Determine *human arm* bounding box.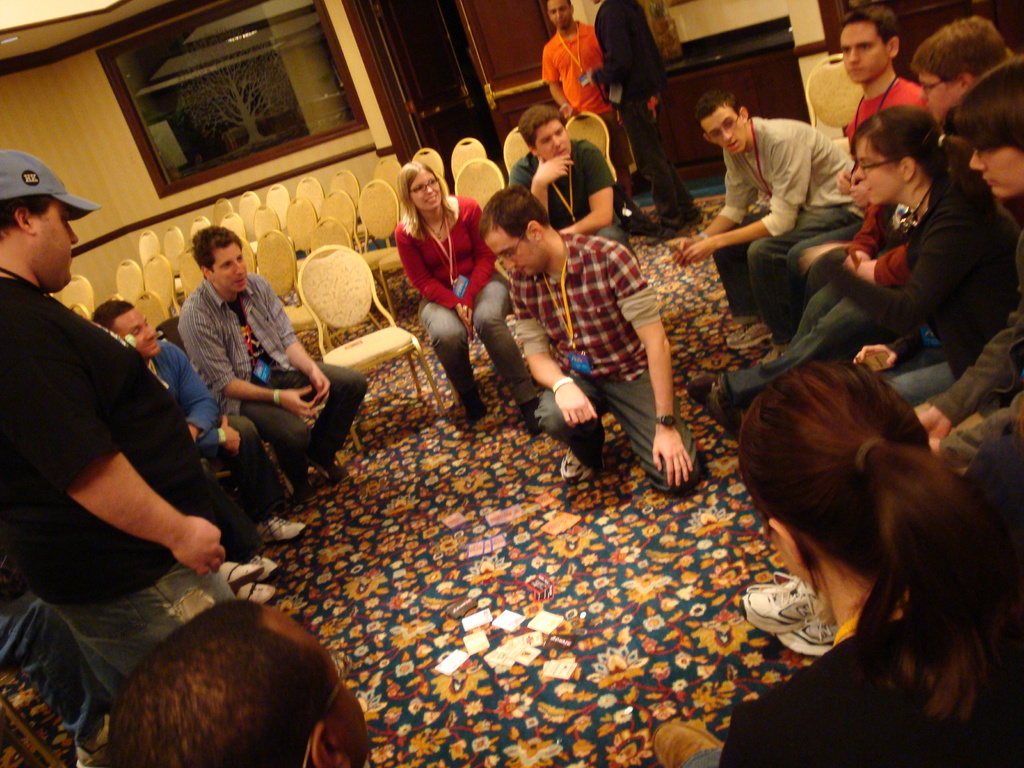
Determined: 685,139,813,262.
